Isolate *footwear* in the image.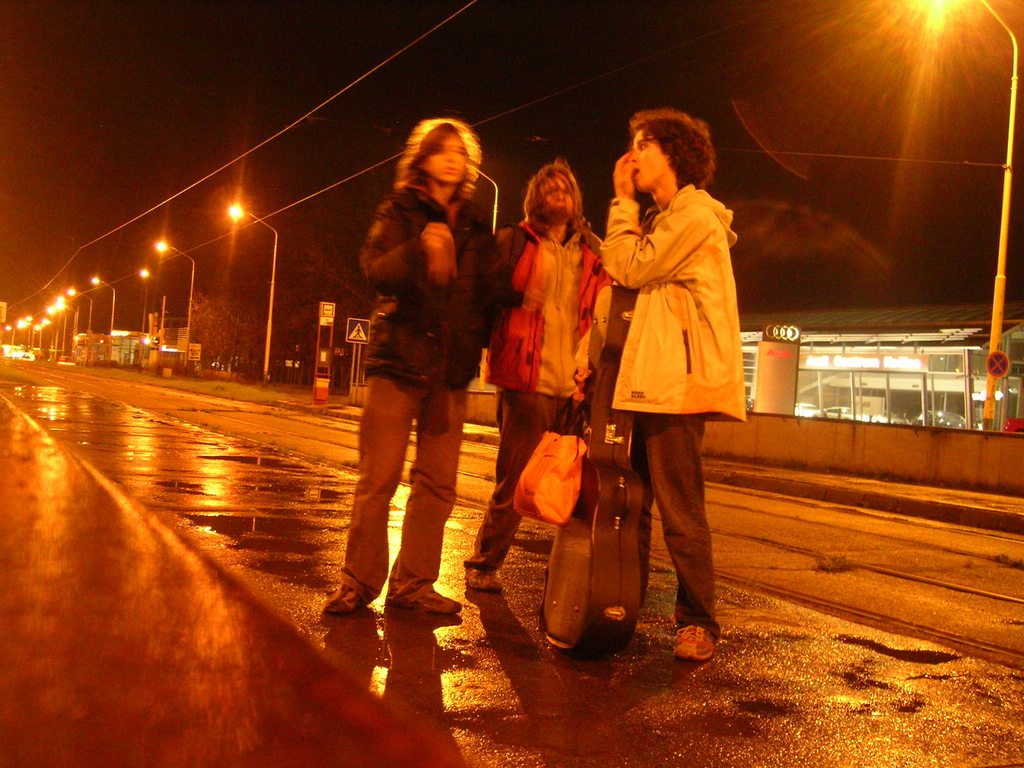
Isolated region: 319 586 372 614.
